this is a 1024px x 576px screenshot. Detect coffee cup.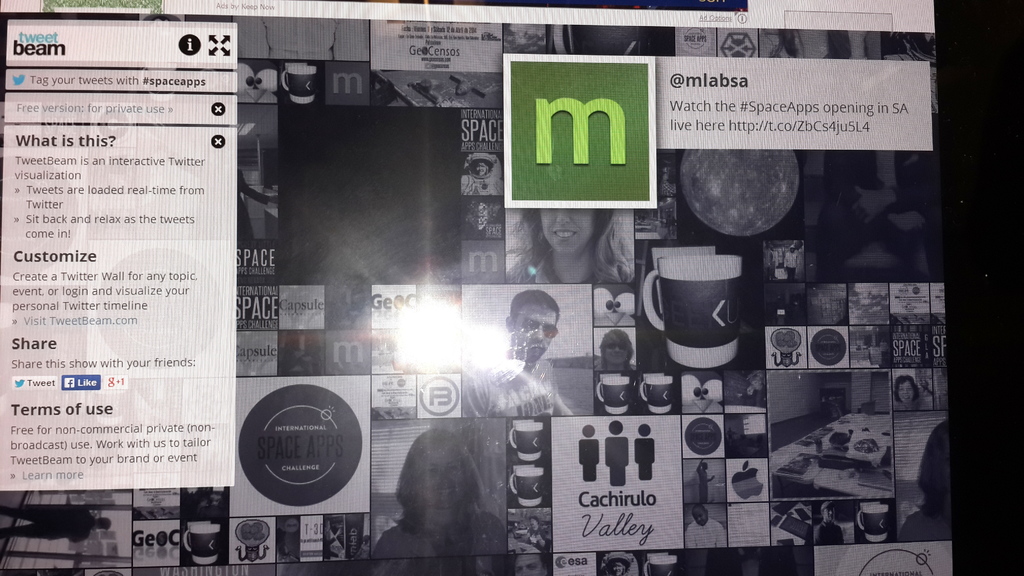
[left=507, top=467, right=543, bottom=506].
